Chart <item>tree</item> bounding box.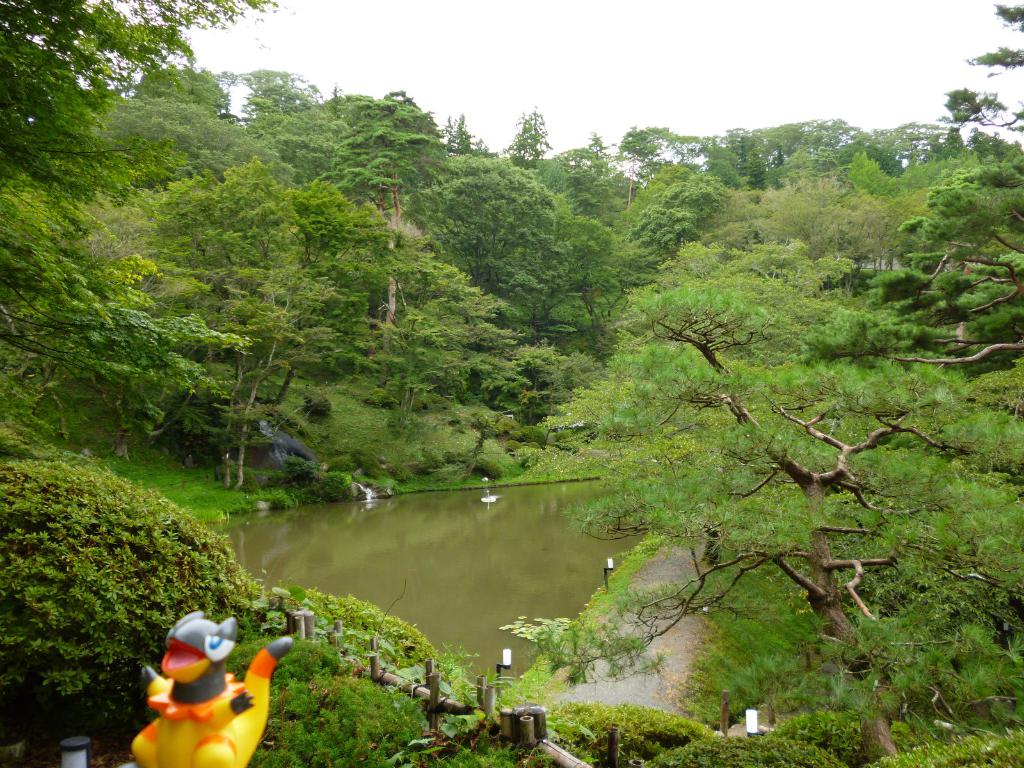
Charted: 789, 3, 1023, 345.
